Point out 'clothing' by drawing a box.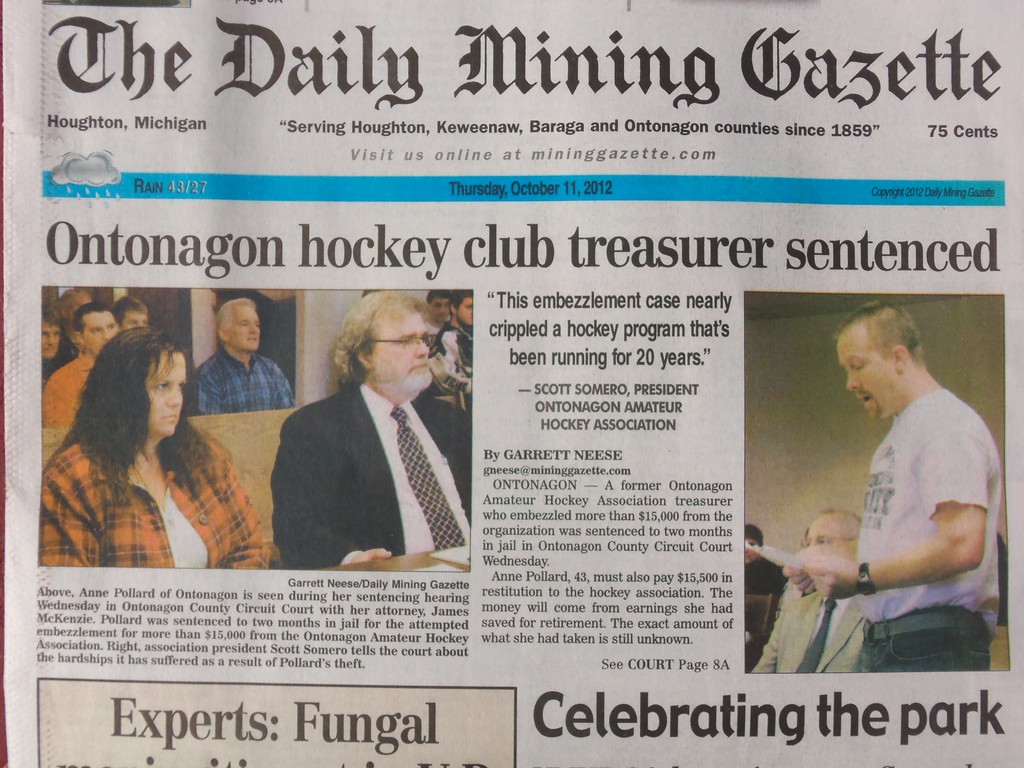
detection(420, 321, 439, 344).
